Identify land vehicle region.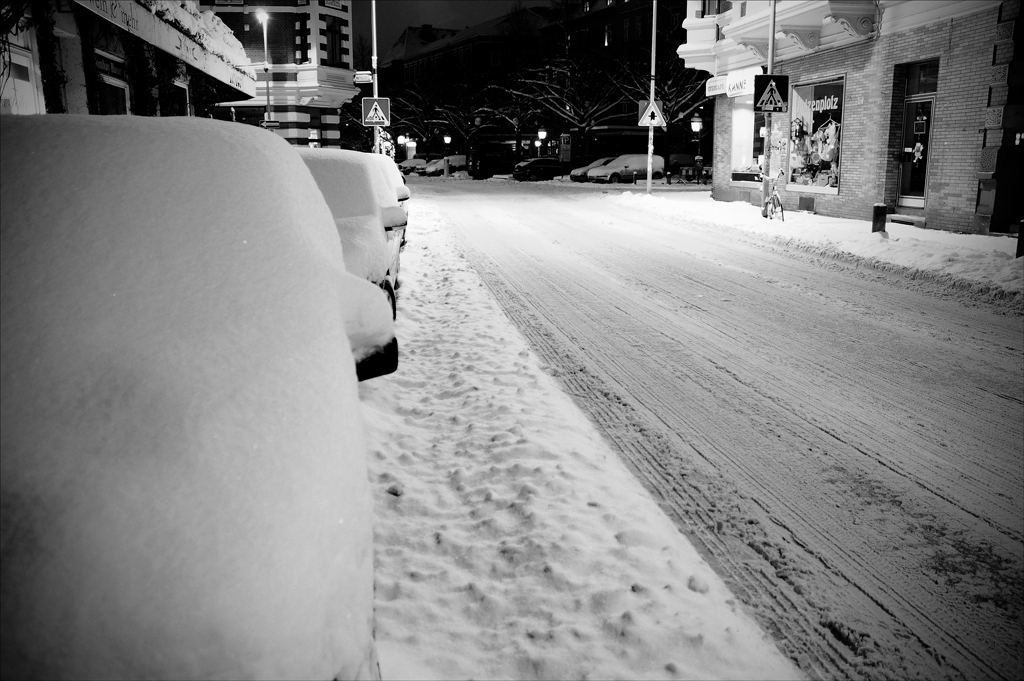
Region: x1=588 y1=152 x2=662 y2=180.
